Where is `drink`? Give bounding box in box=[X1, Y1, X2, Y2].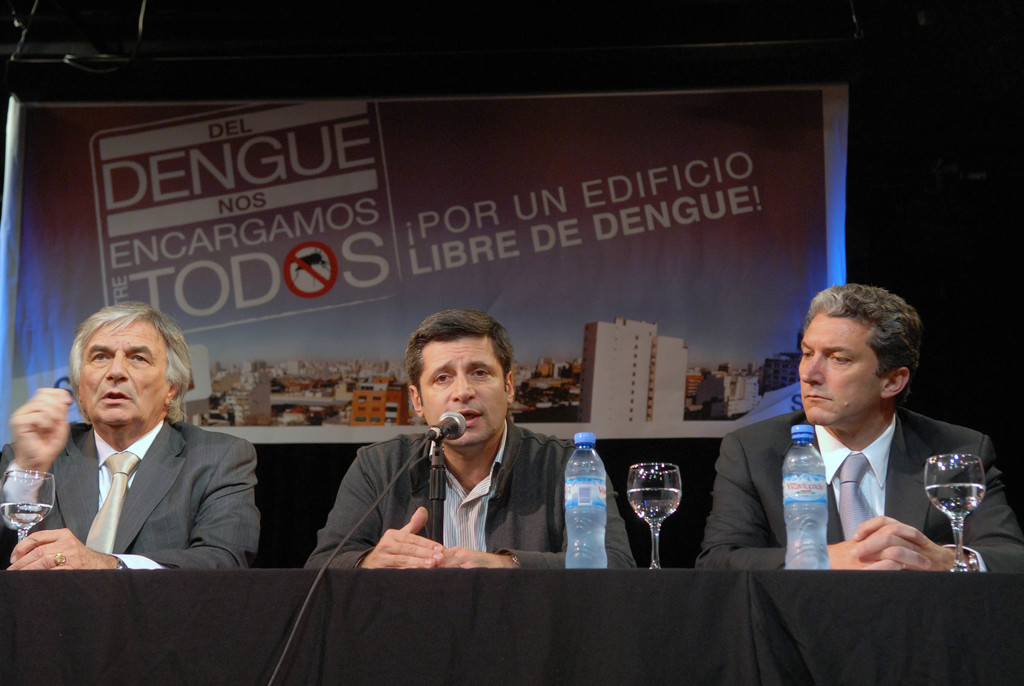
box=[0, 501, 49, 534].
